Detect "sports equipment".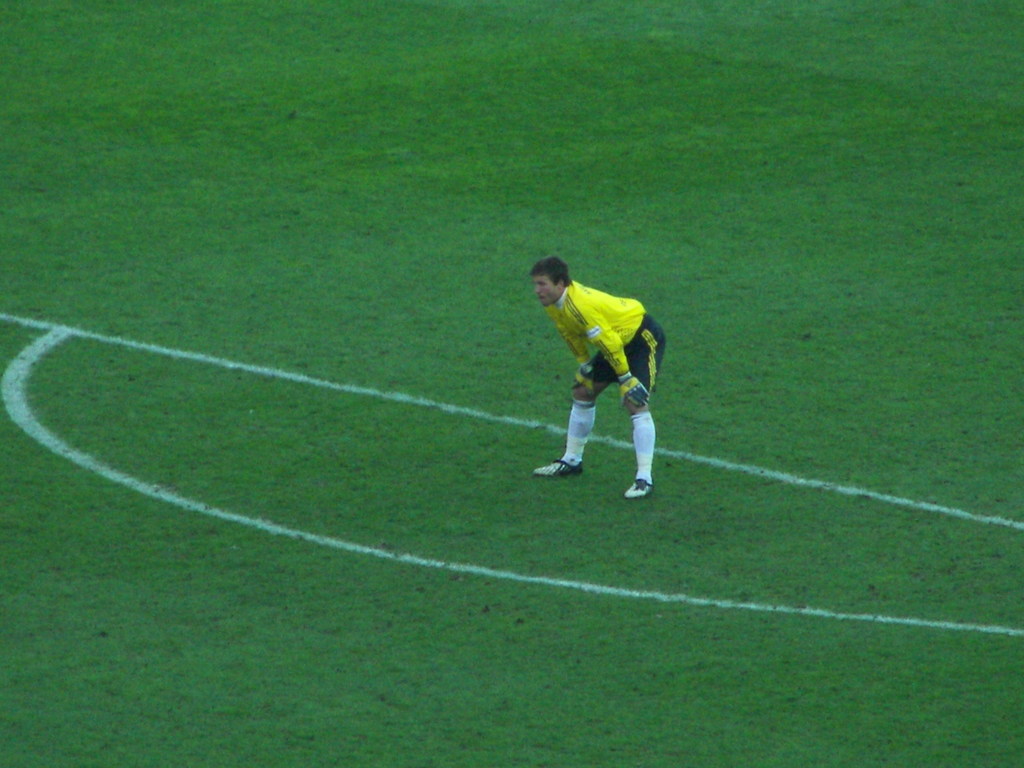
Detected at [left=622, top=375, right=647, bottom=412].
